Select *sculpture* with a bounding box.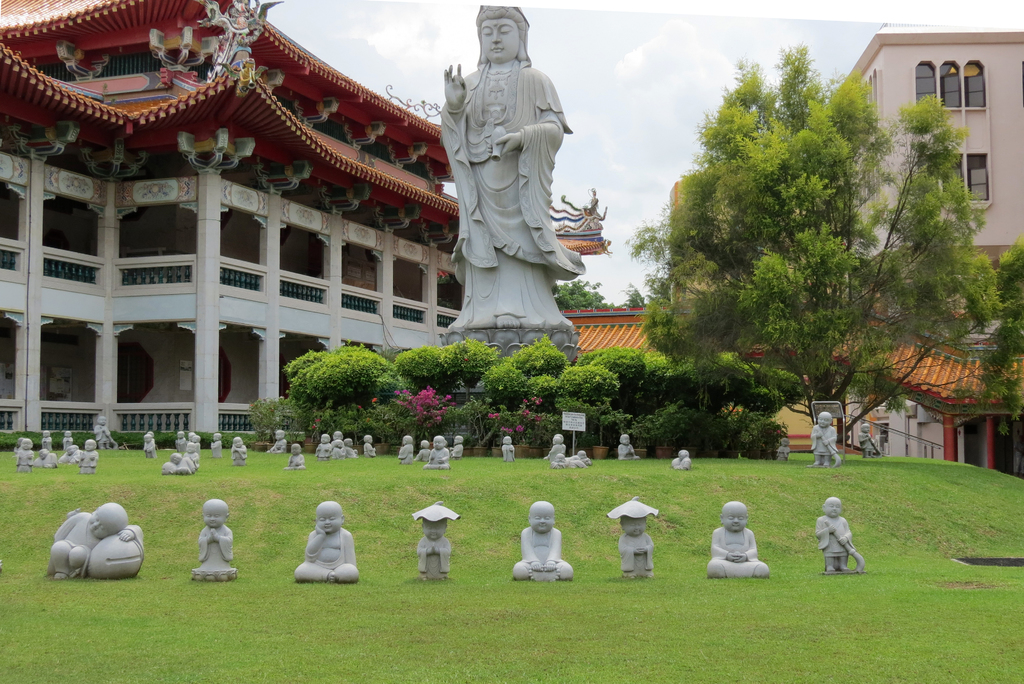
327,440,344,458.
